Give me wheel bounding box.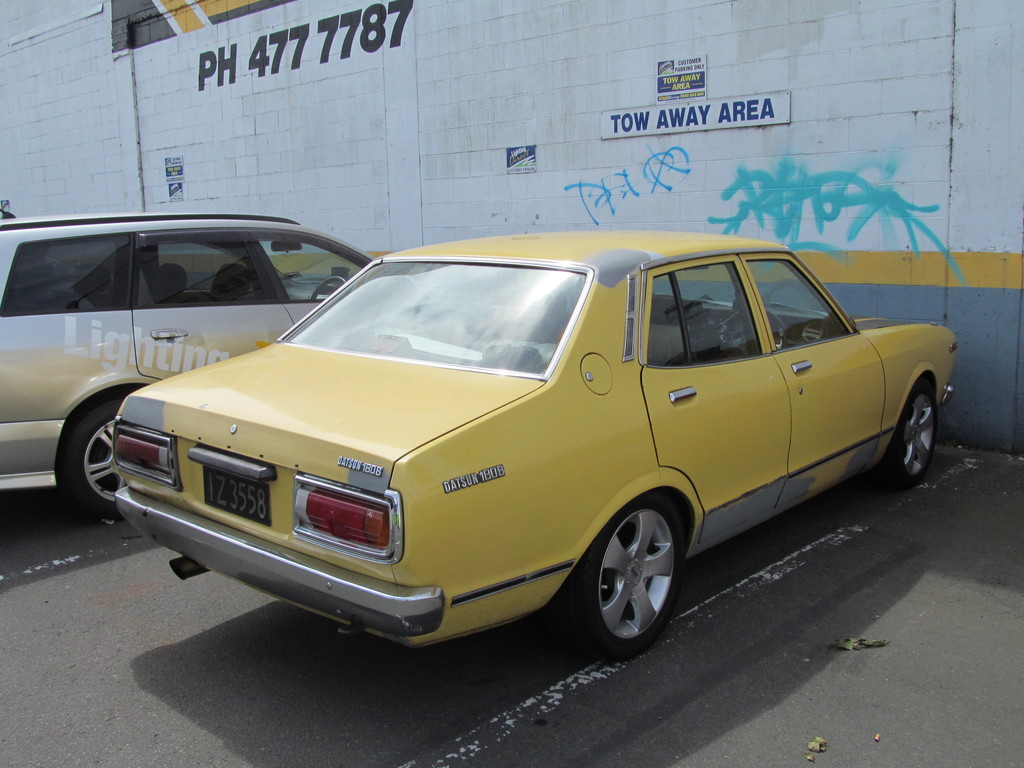
309/278/346/296.
